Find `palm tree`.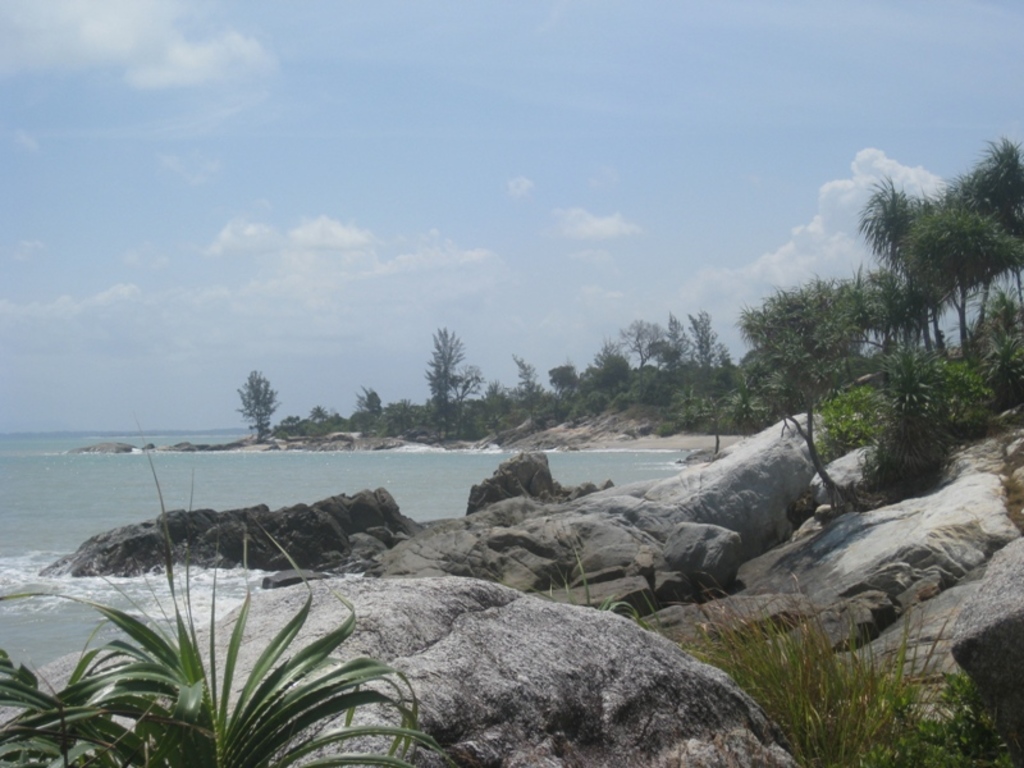
bbox=(904, 200, 1000, 393).
